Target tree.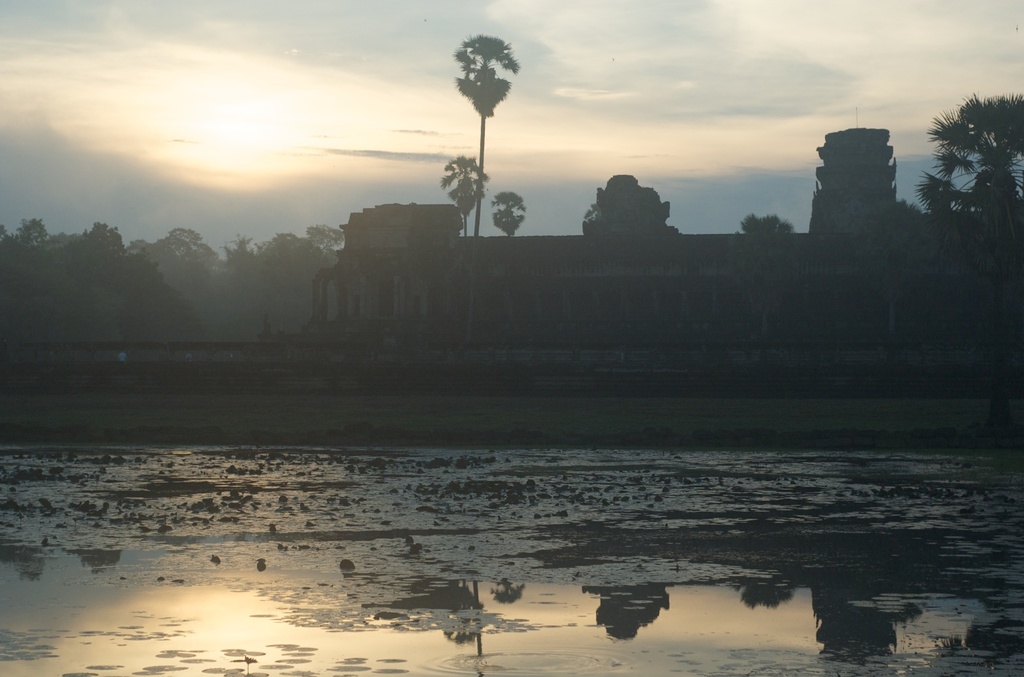
Target region: (488,190,524,229).
